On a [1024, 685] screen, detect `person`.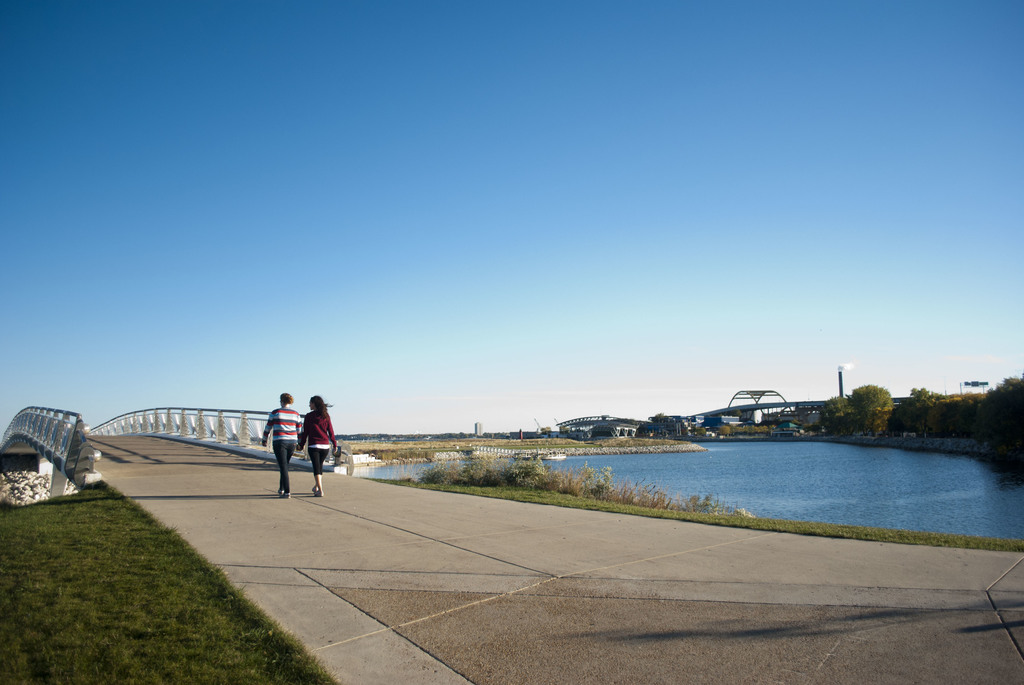
<bbox>304, 391, 335, 493</bbox>.
